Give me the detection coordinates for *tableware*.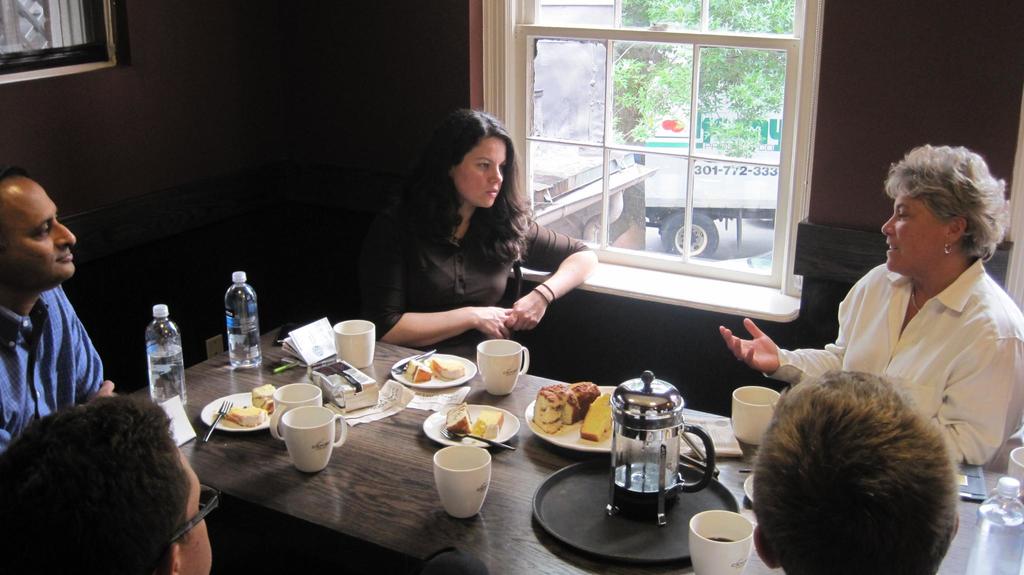
[276, 405, 350, 474].
